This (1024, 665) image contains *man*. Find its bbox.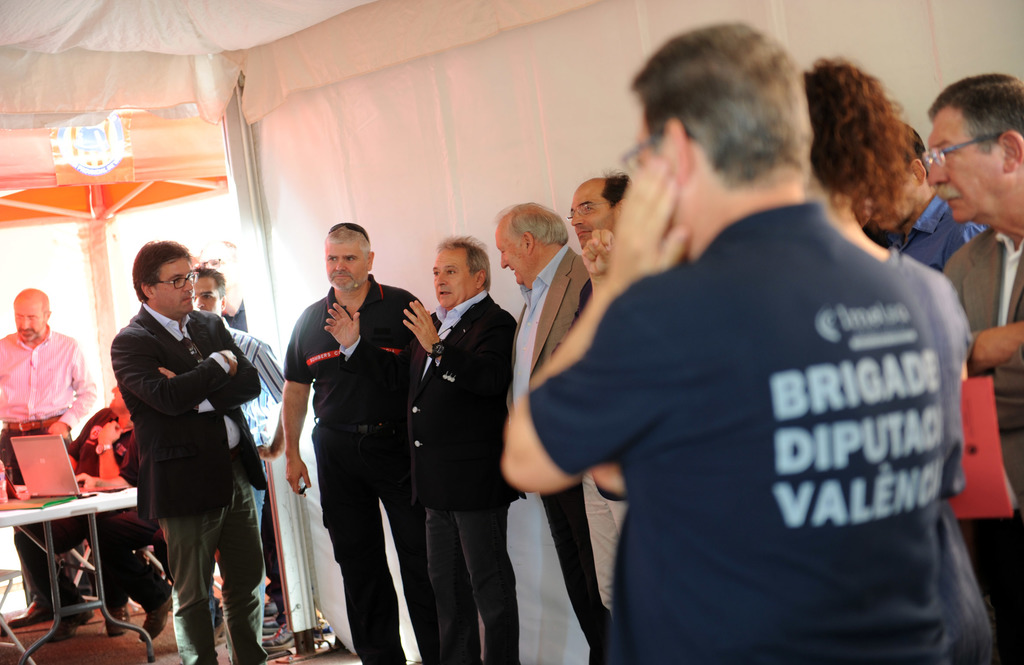
bbox(506, 200, 613, 664).
